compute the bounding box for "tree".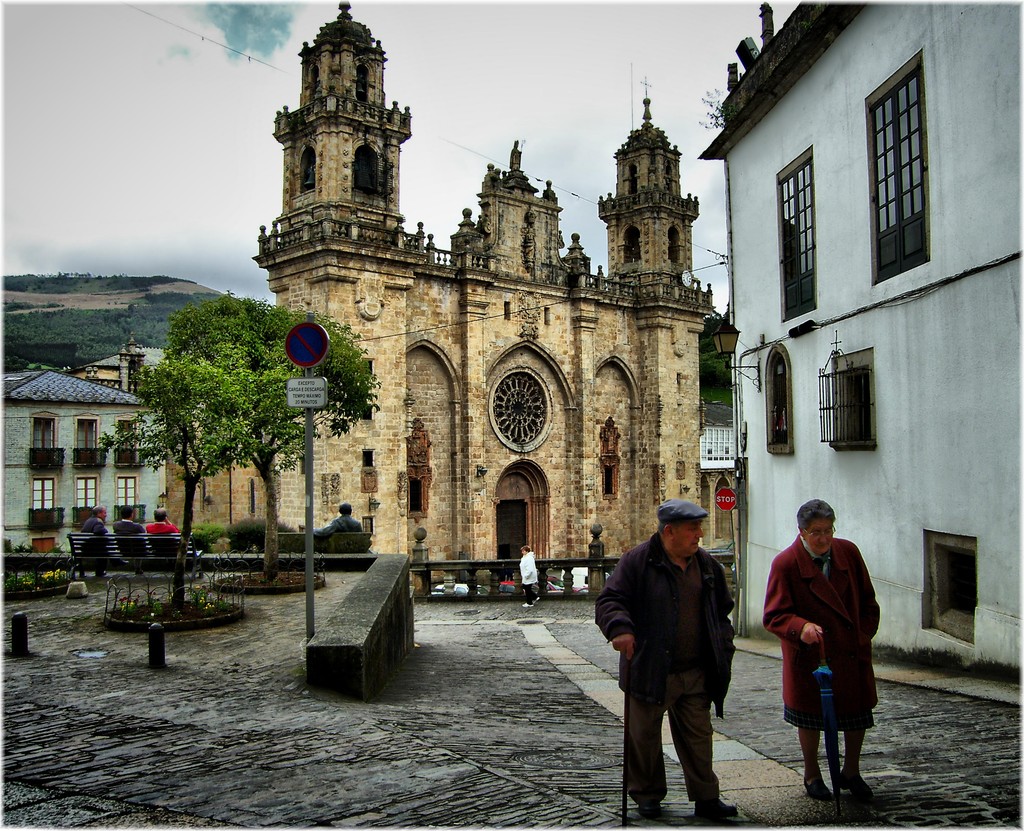
crop(95, 358, 264, 620).
